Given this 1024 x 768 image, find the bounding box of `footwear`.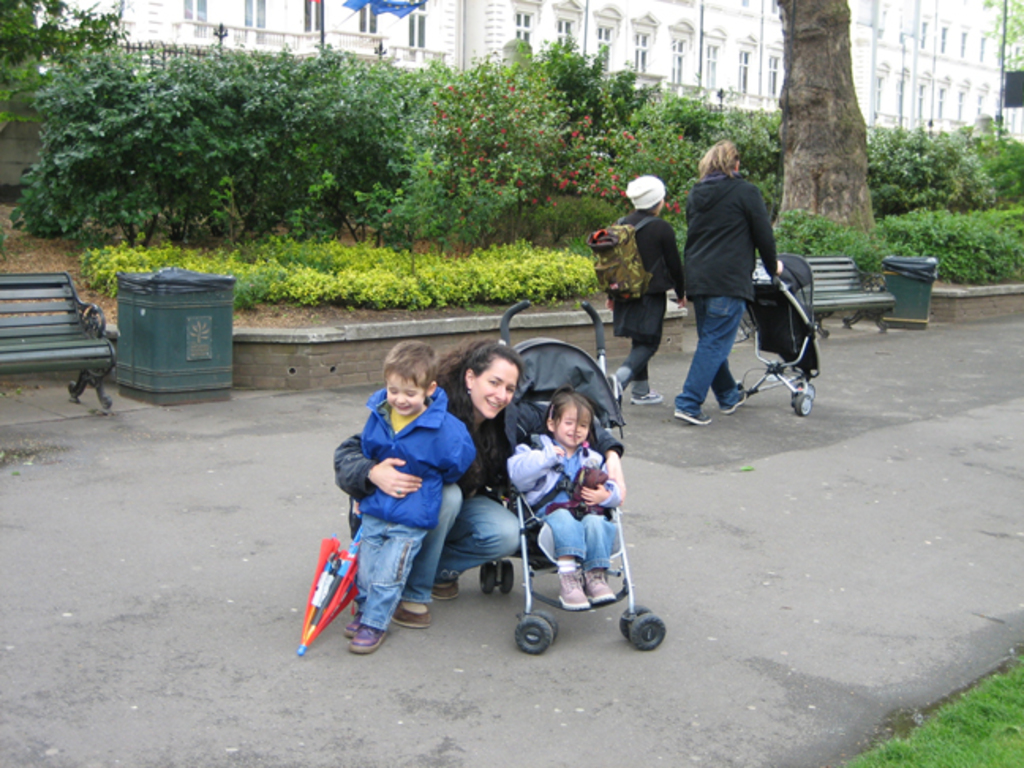
(x1=555, y1=567, x2=589, y2=615).
